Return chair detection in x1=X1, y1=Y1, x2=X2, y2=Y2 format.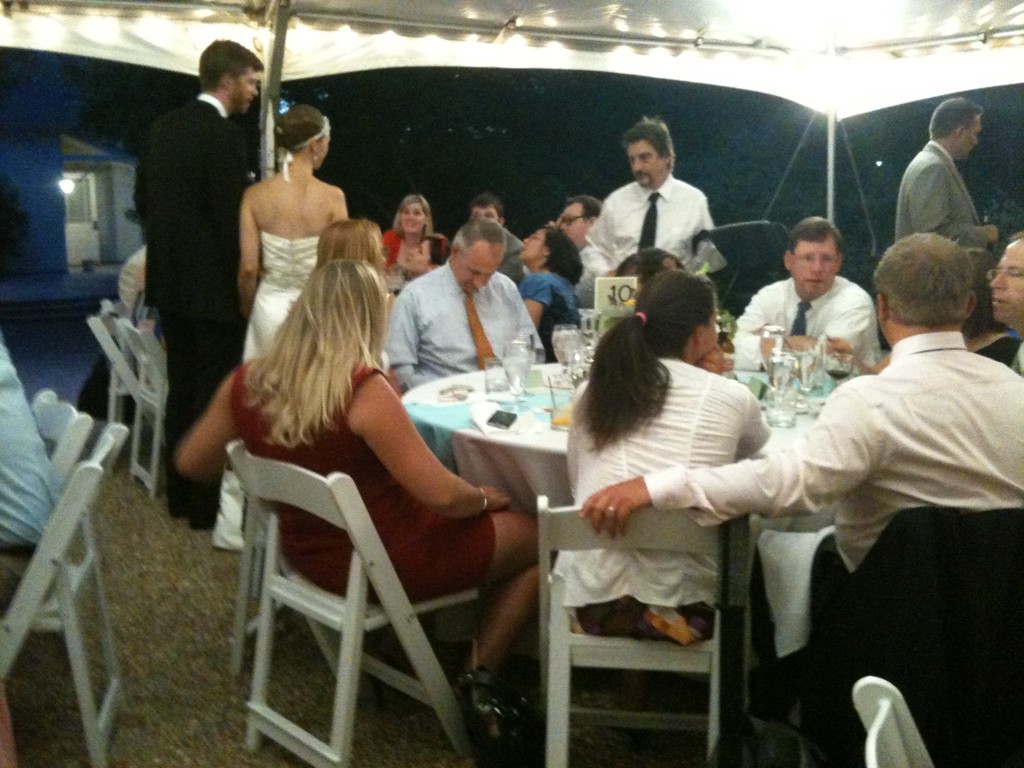
x1=187, y1=399, x2=533, y2=751.
